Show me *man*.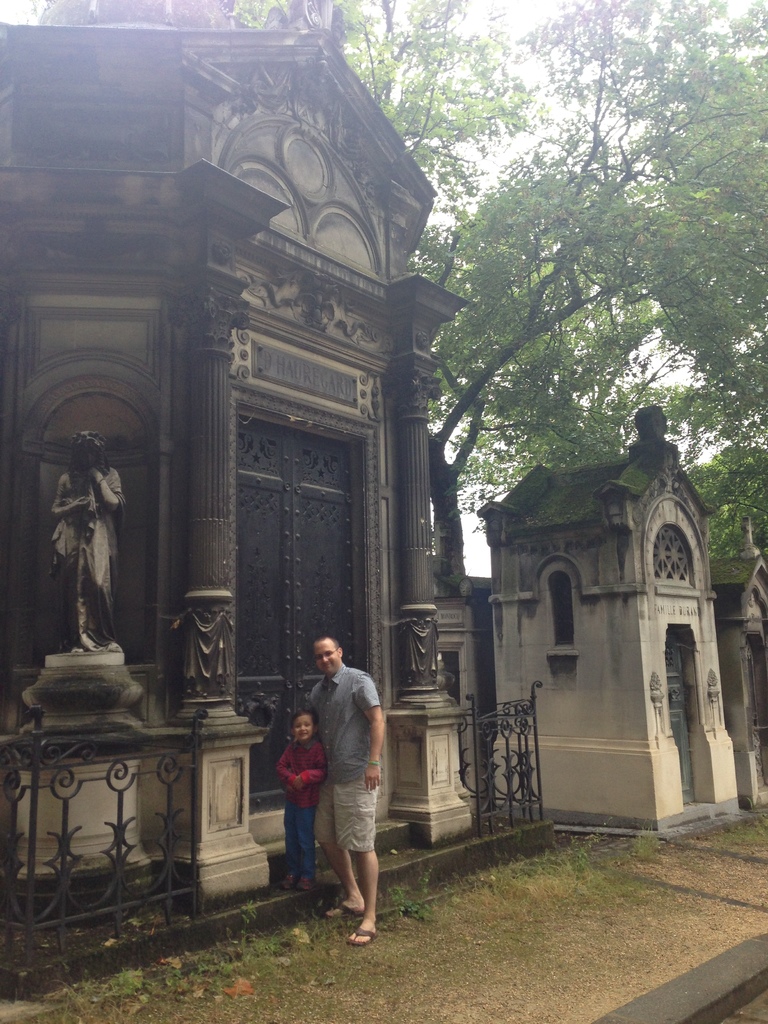
*man* is here: [294,638,388,950].
